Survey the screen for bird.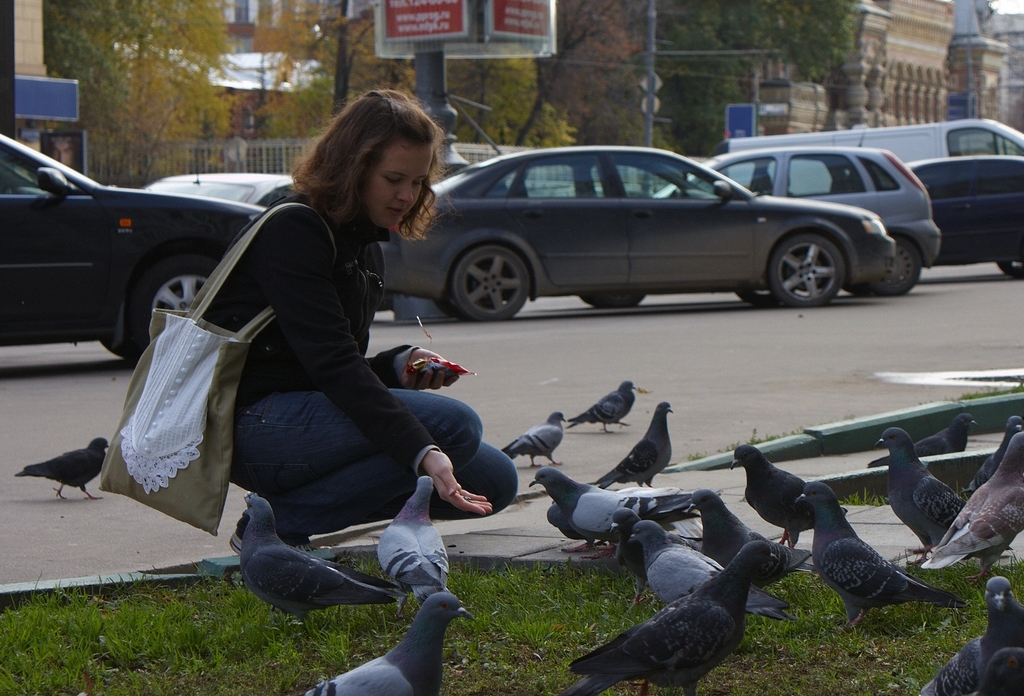
Survey found: l=923, t=435, r=1023, b=579.
